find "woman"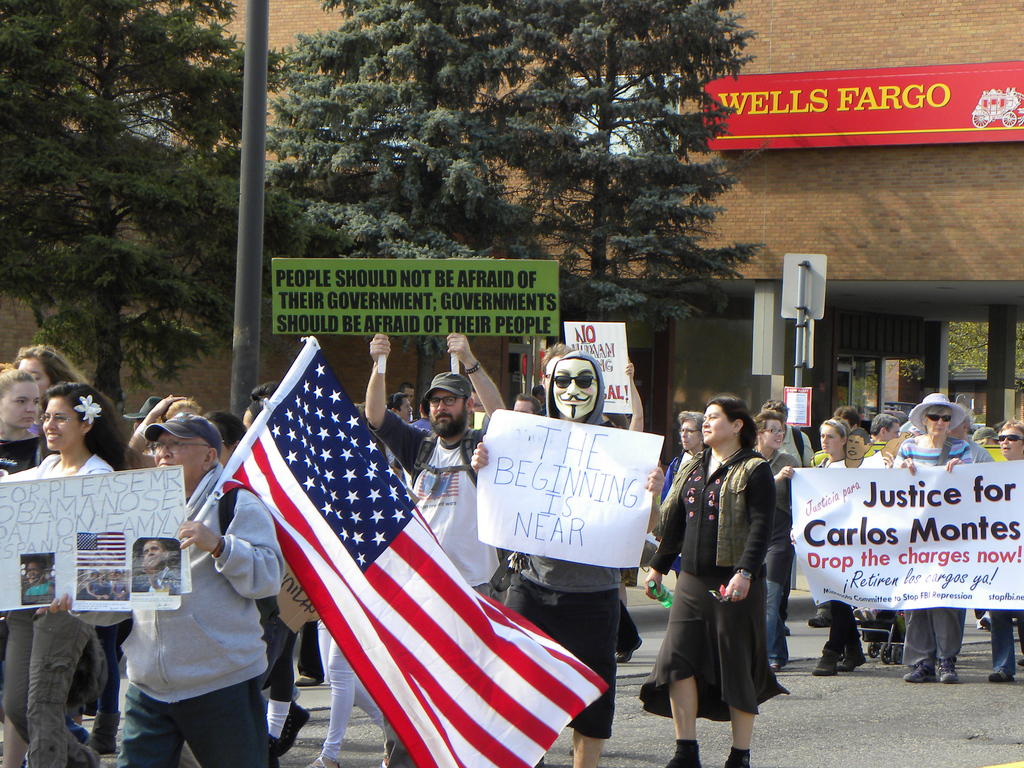
(left=653, top=406, right=710, bottom=586)
